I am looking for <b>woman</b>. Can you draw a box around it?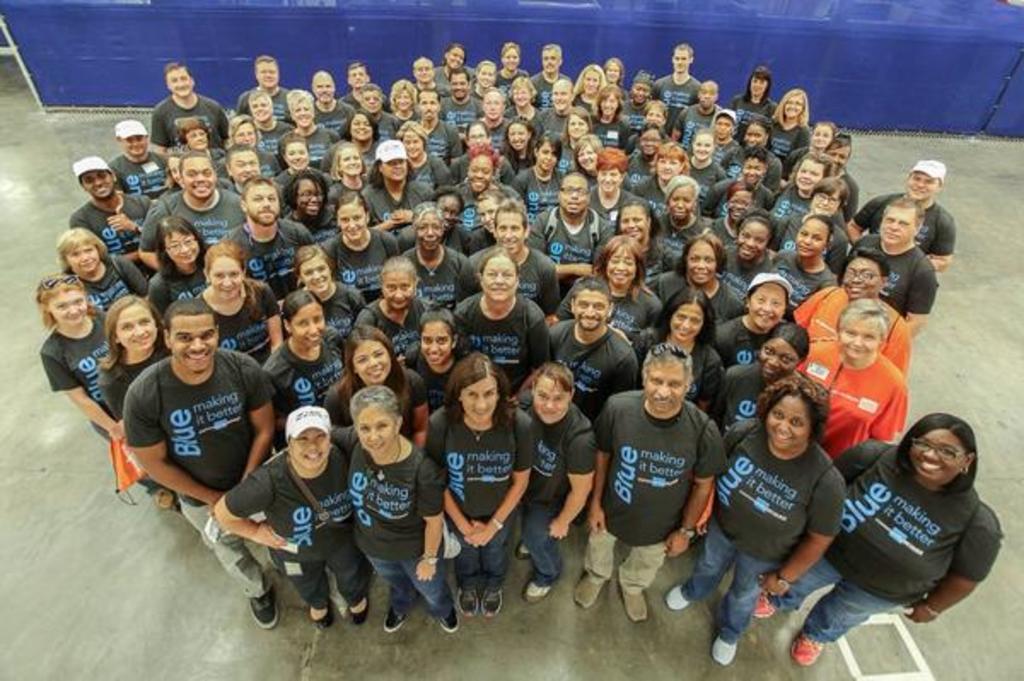
Sure, the bounding box is {"left": 288, "top": 89, "right": 340, "bottom": 162}.
